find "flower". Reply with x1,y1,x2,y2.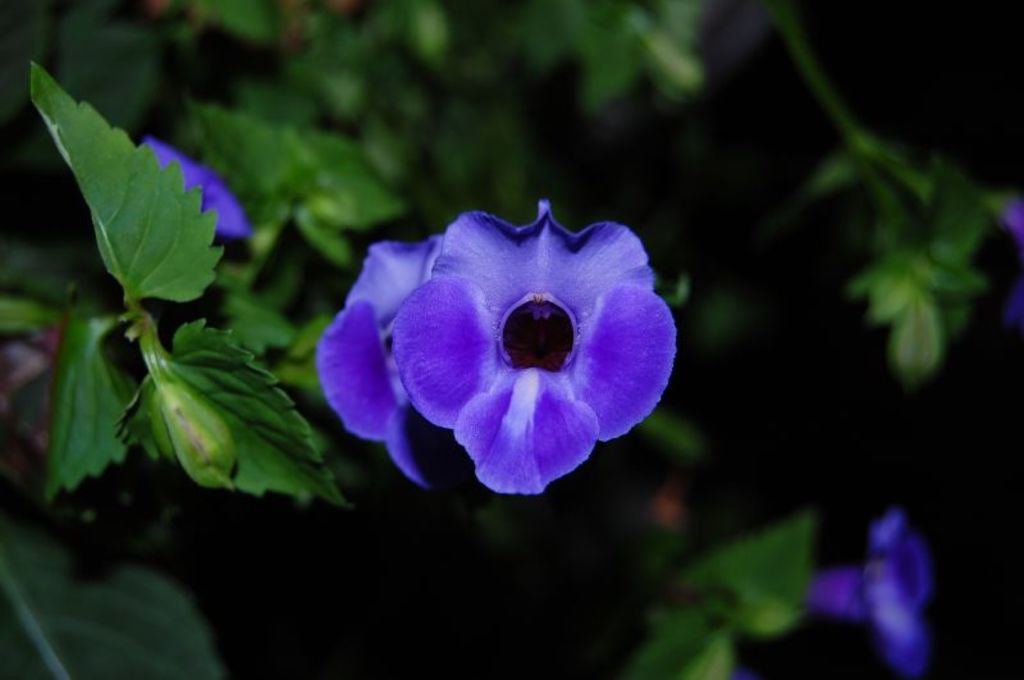
141,142,243,245.
